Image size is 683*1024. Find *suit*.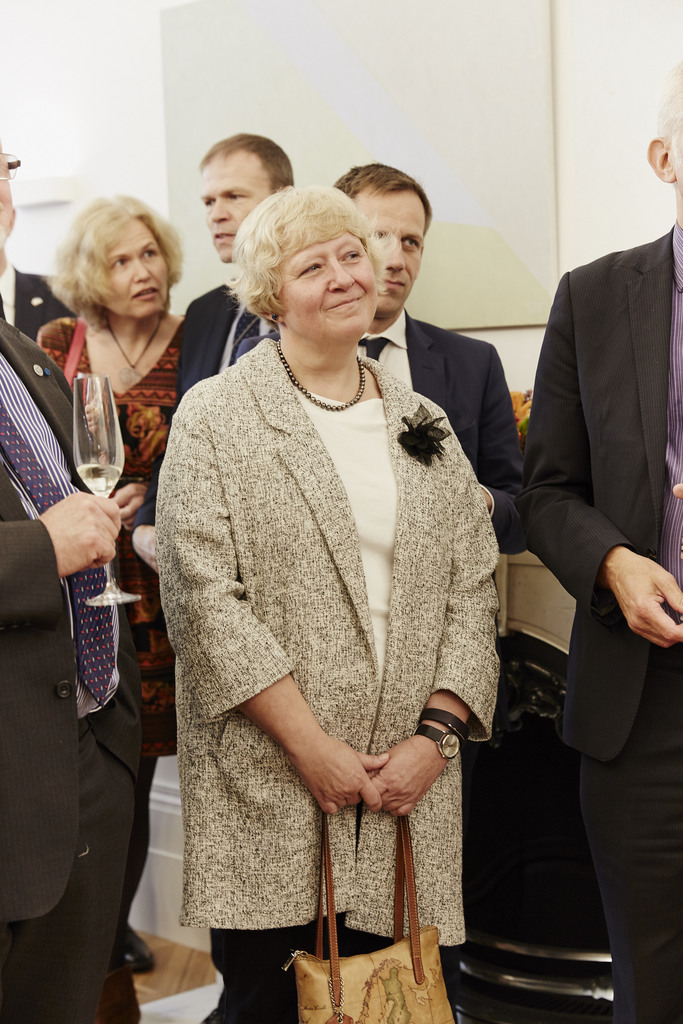
{"x1": 0, "y1": 312, "x2": 144, "y2": 1023}.
